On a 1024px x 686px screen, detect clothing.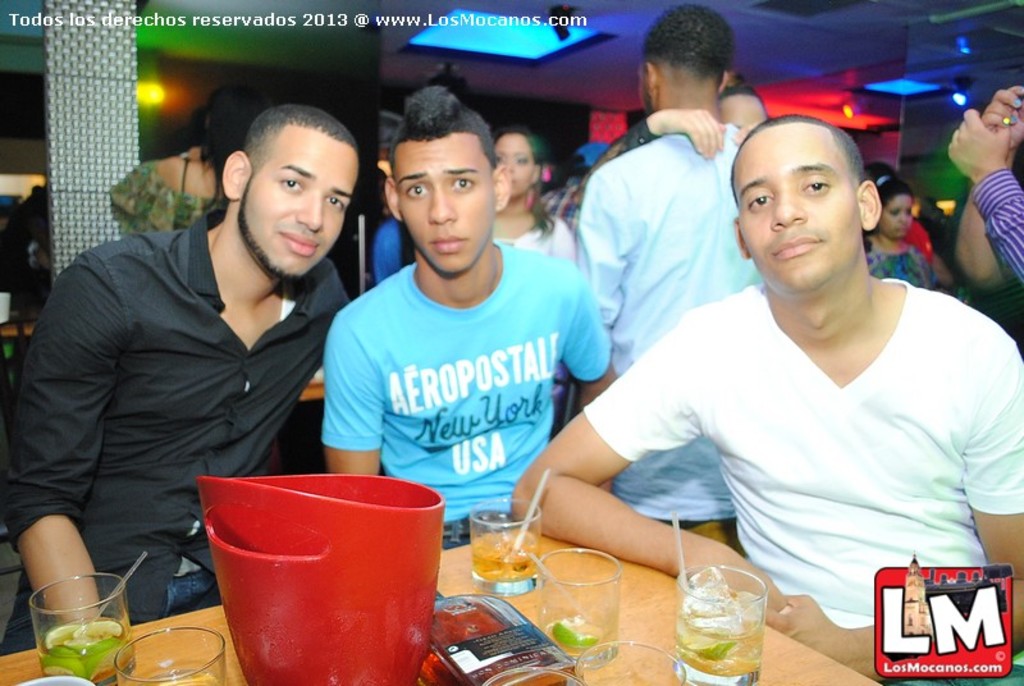
<box>573,120,763,521</box>.
